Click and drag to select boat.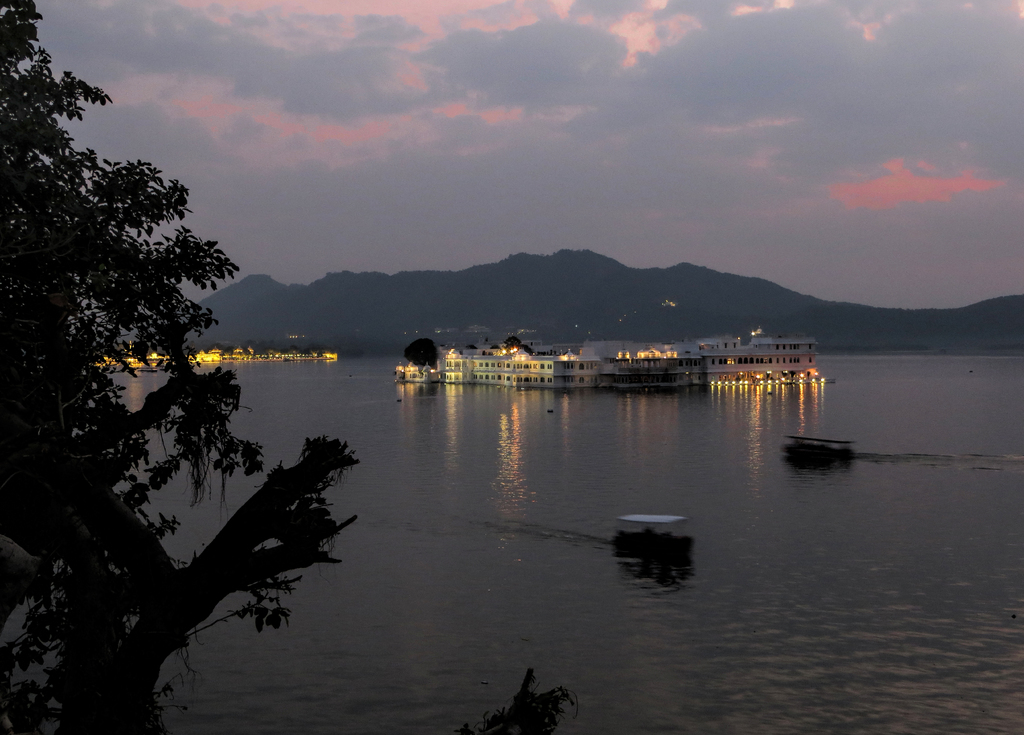
Selection: (left=772, top=437, right=861, bottom=475).
